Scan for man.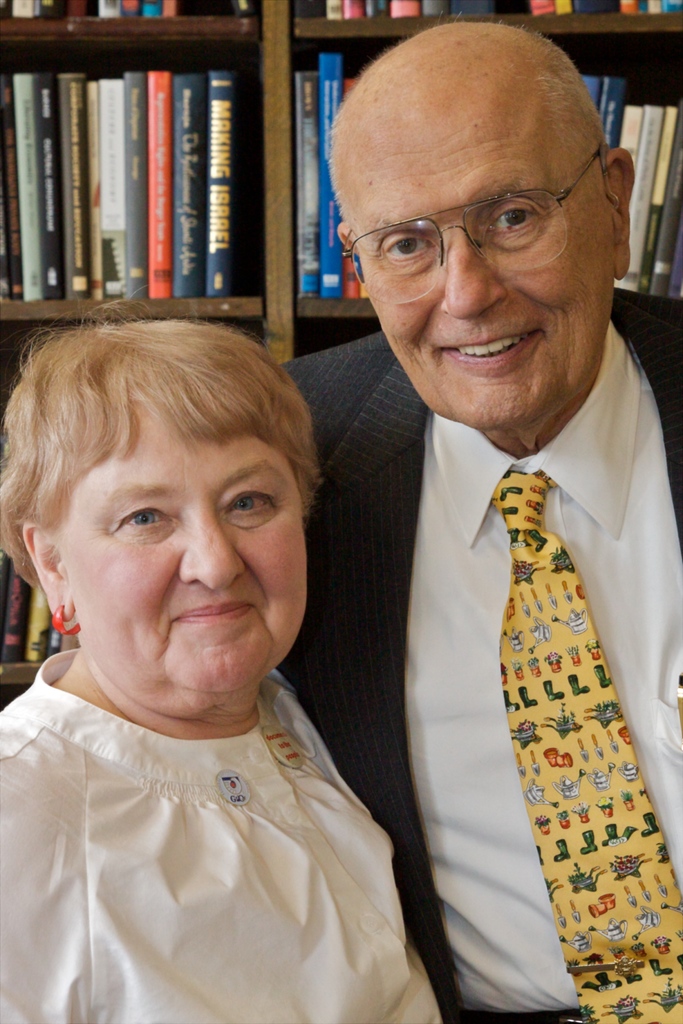
Scan result: locate(271, 56, 681, 1023).
